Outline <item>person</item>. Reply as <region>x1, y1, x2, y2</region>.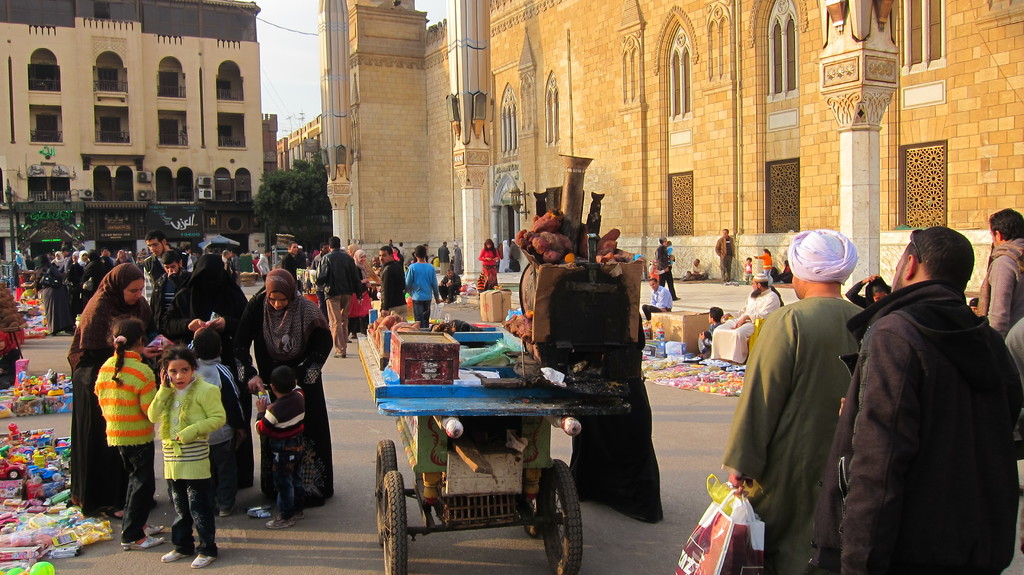
<region>383, 243, 408, 321</region>.
